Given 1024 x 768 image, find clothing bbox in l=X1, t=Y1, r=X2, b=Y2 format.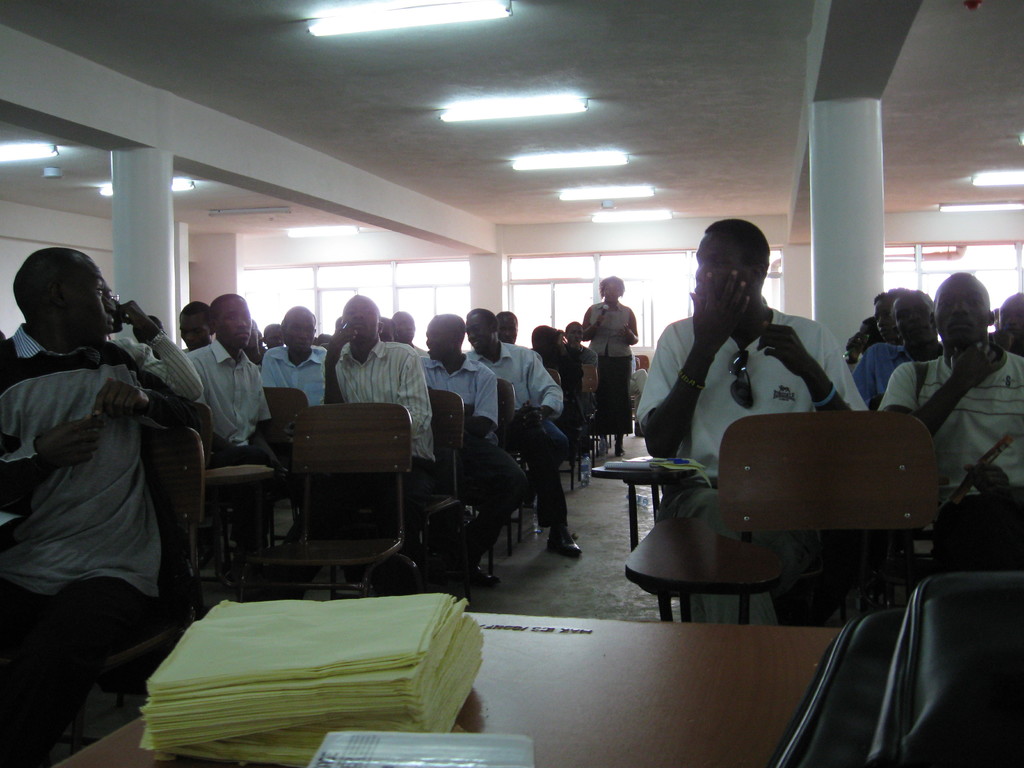
l=588, t=299, r=631, b=434.
